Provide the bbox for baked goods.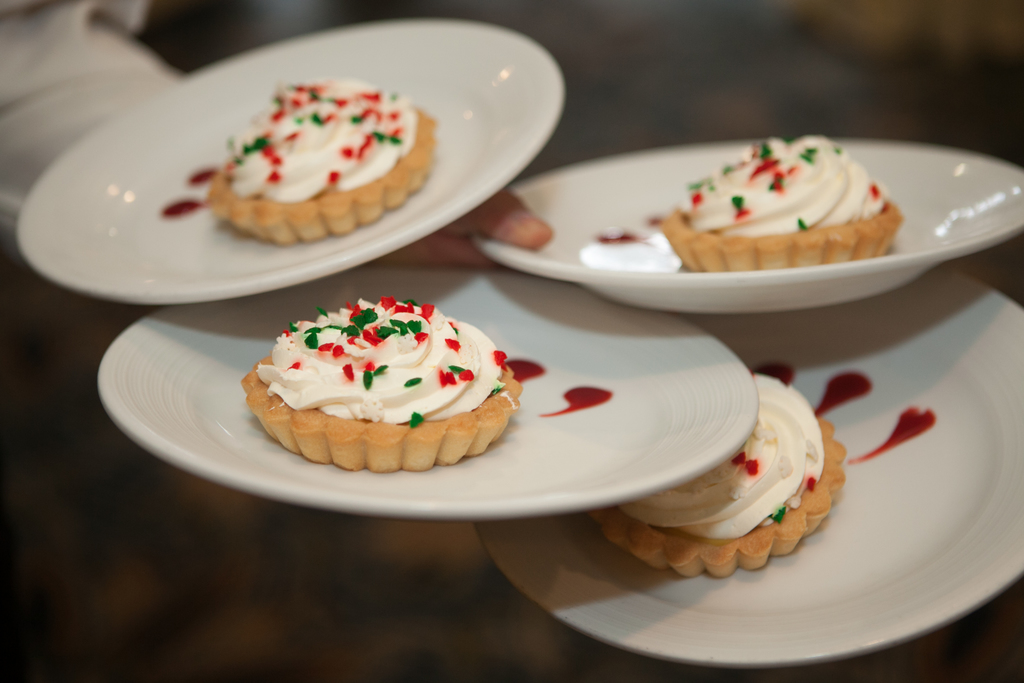
region(237, 293, 529, 473).
